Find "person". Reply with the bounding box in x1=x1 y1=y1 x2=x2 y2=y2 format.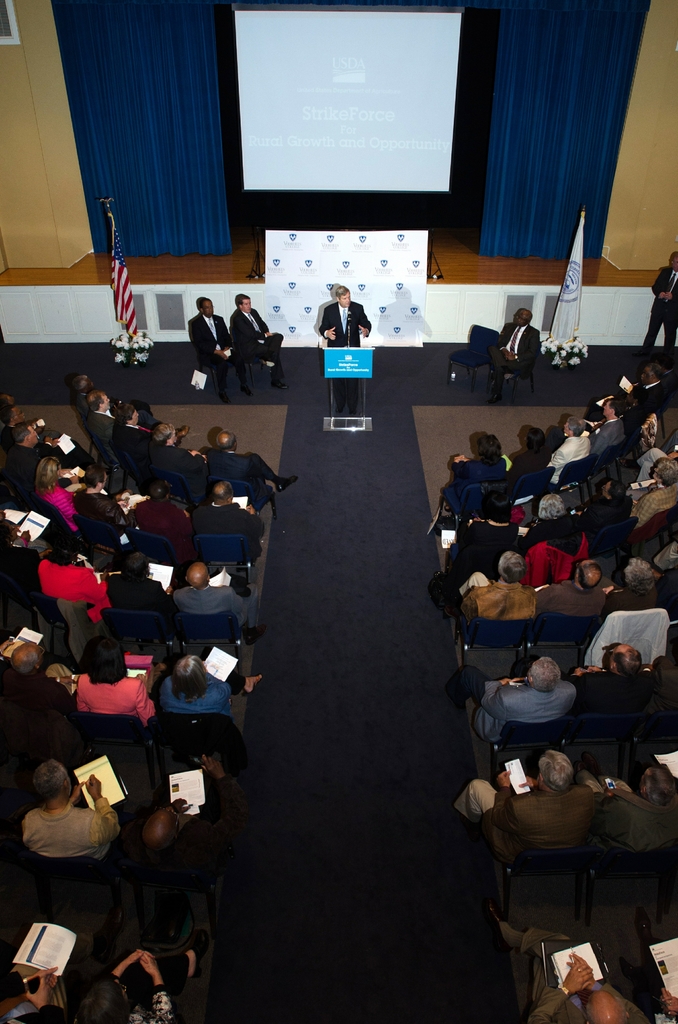
x1=528 y1=554 x2=602 y2=616.
